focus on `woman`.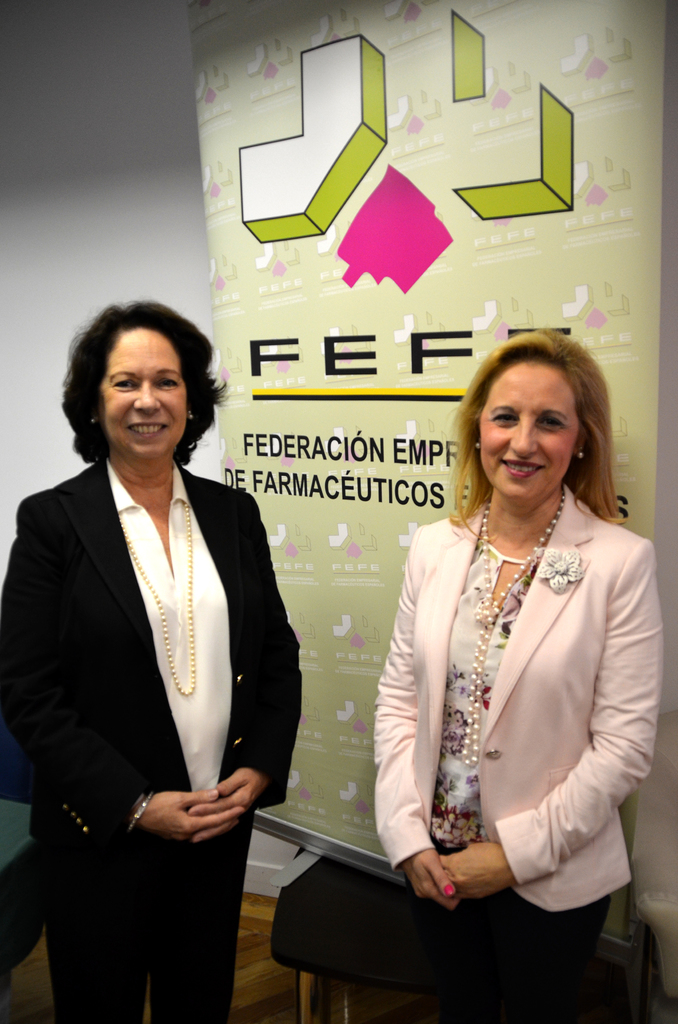
Focused at box=[0, 295, 307, 1023].
